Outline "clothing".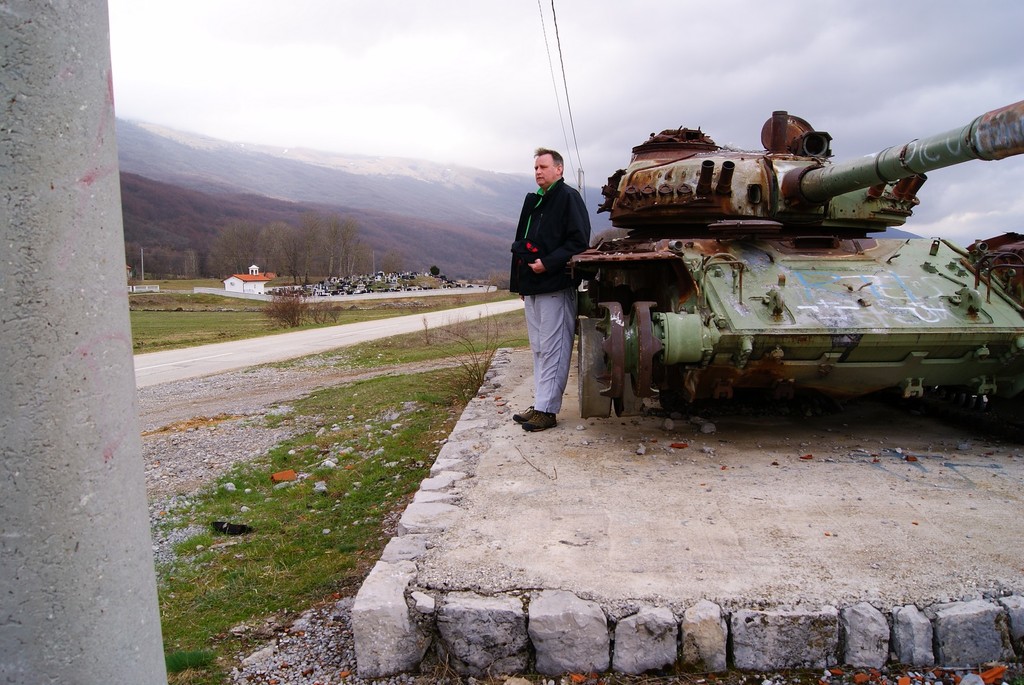
Outline: BBox(495, 146, 591, 413).
